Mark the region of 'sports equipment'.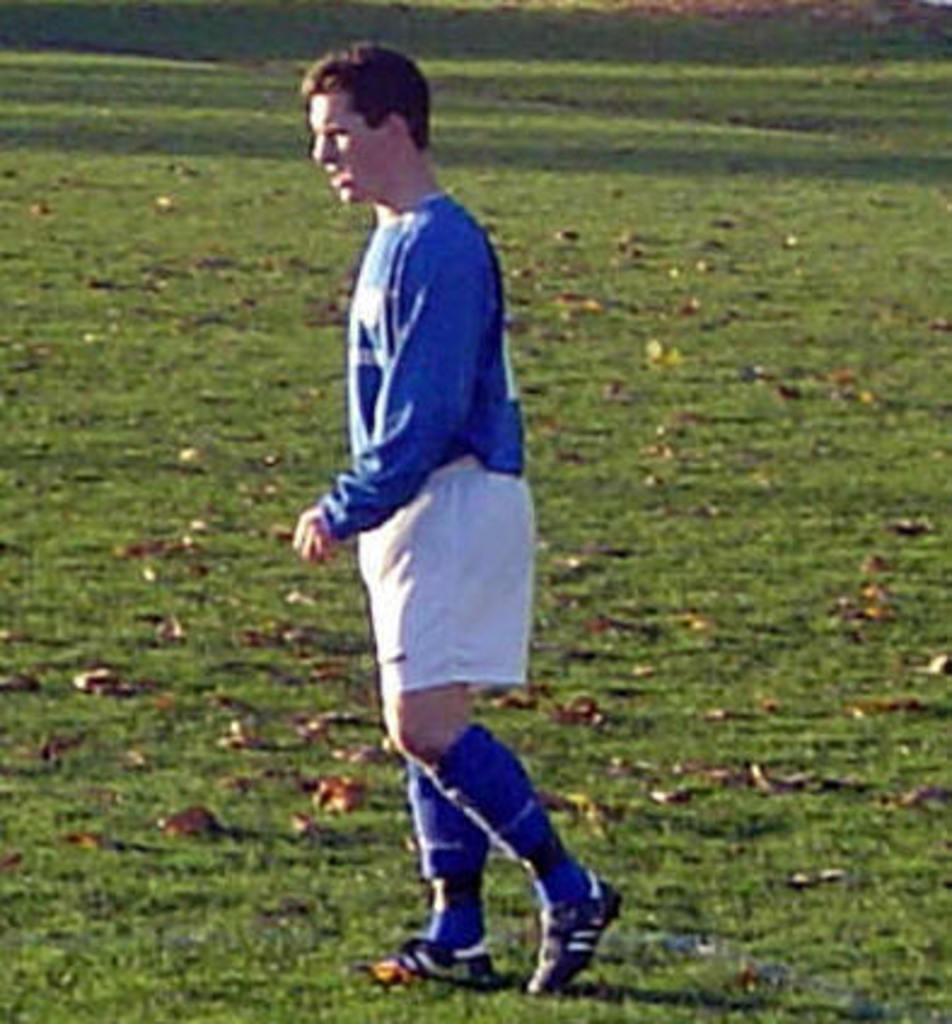
Region: {"left": 522, "top": 869, "right": 628, "bottom": 995}.
